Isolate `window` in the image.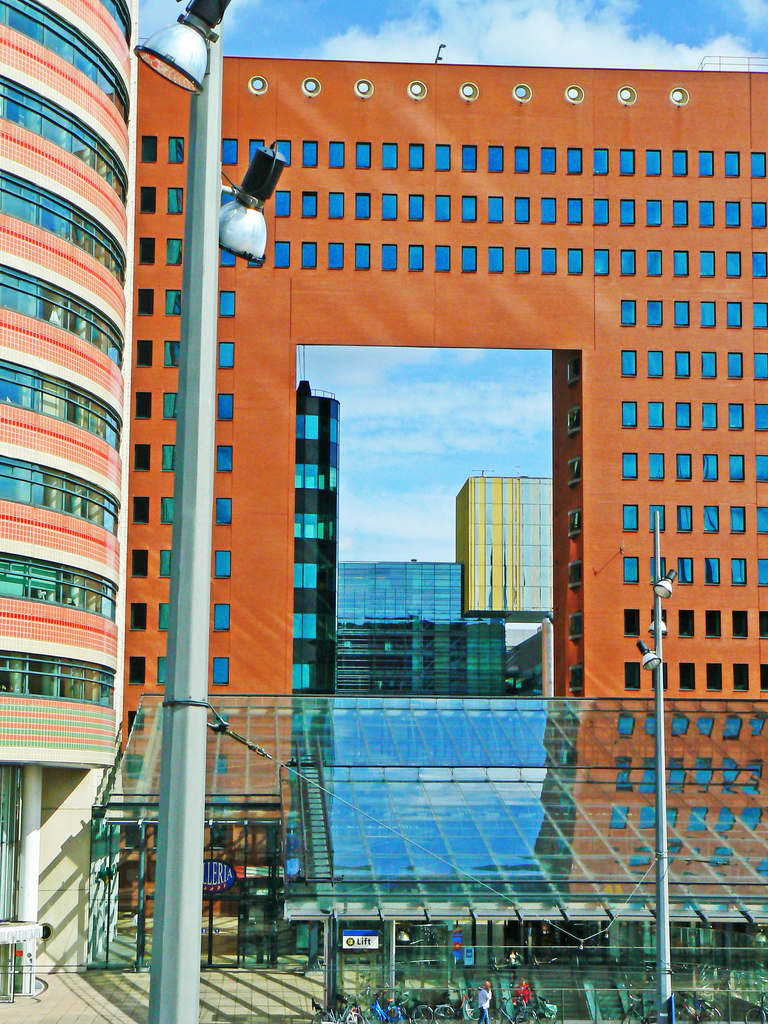
Isolated region: 219/244/238/269.
